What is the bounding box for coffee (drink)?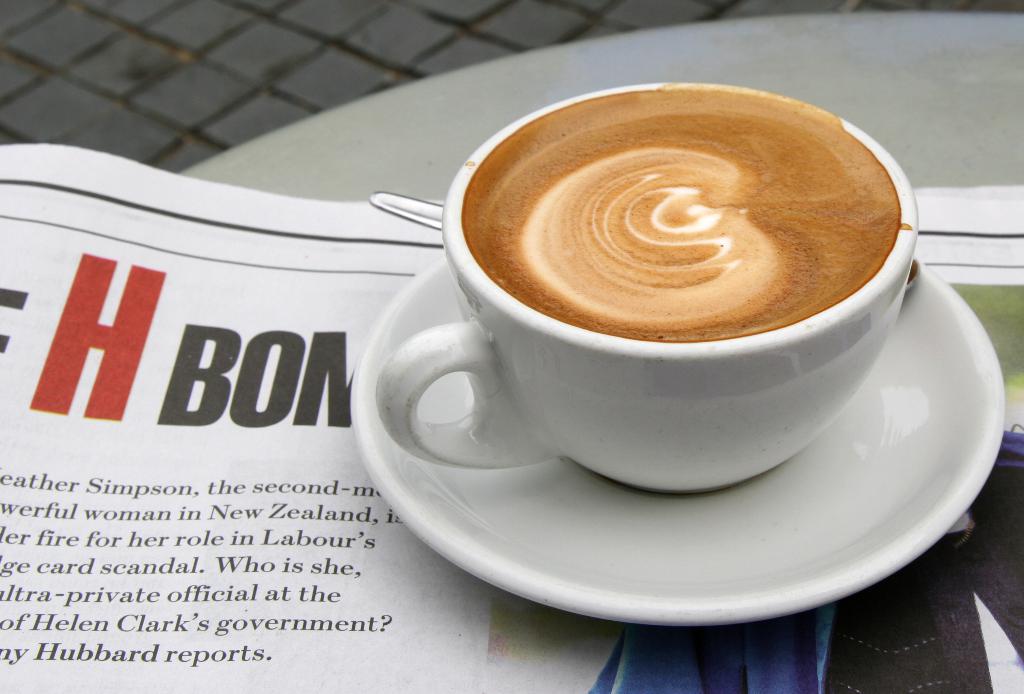
bbox=(463, 88, 899, 343).
